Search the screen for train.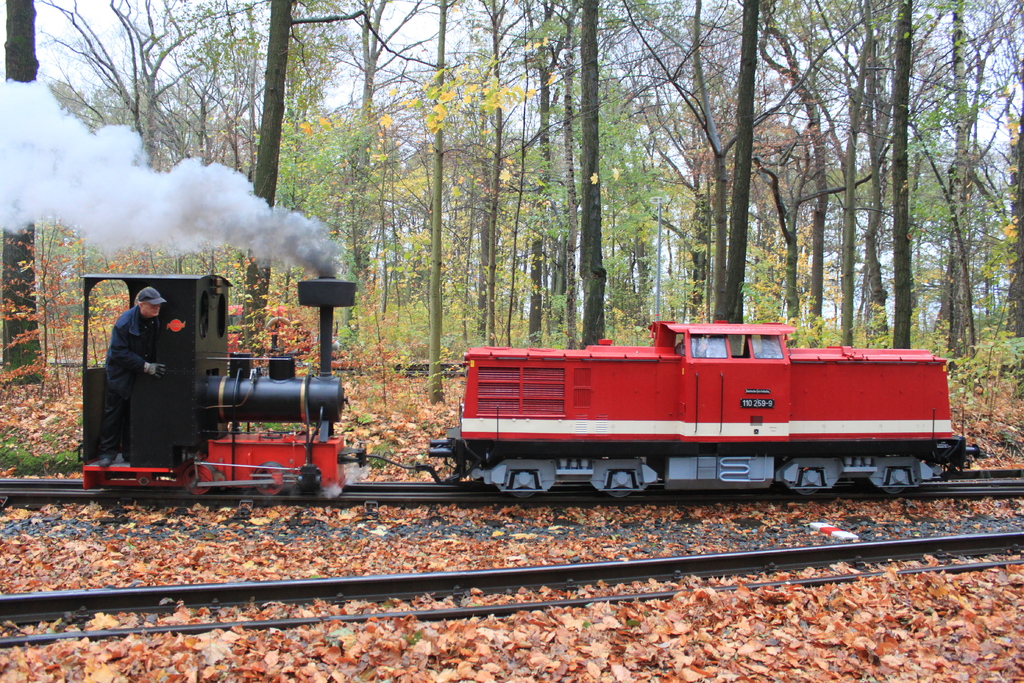
Found at [79,269,988,487].
